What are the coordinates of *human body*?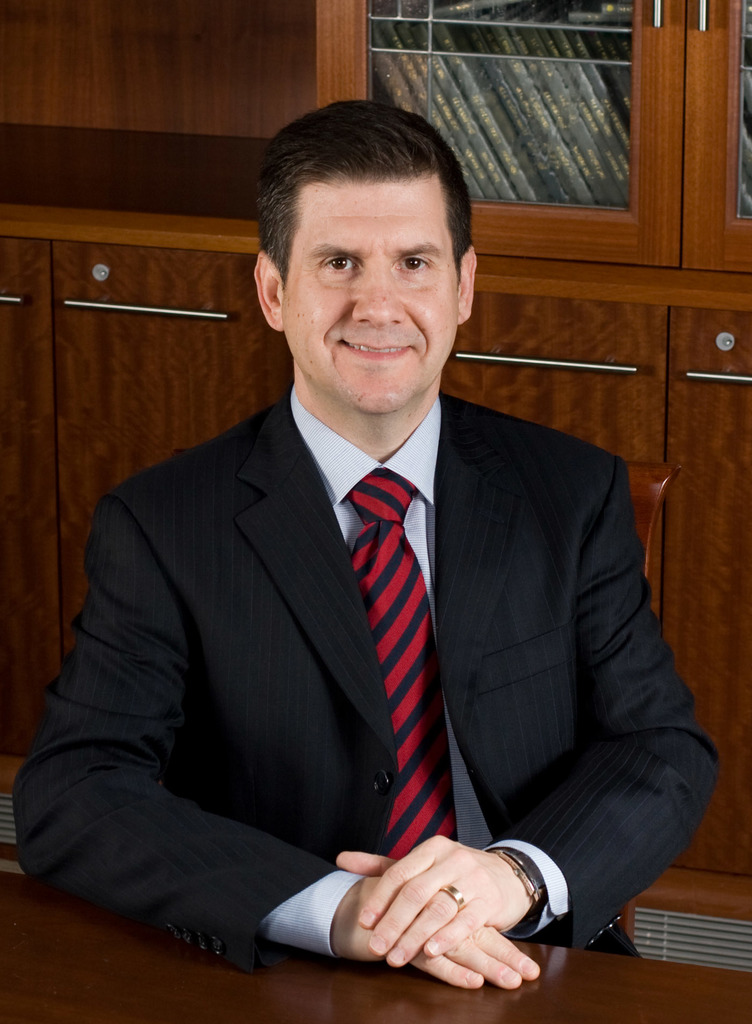
79,153,675,996.
